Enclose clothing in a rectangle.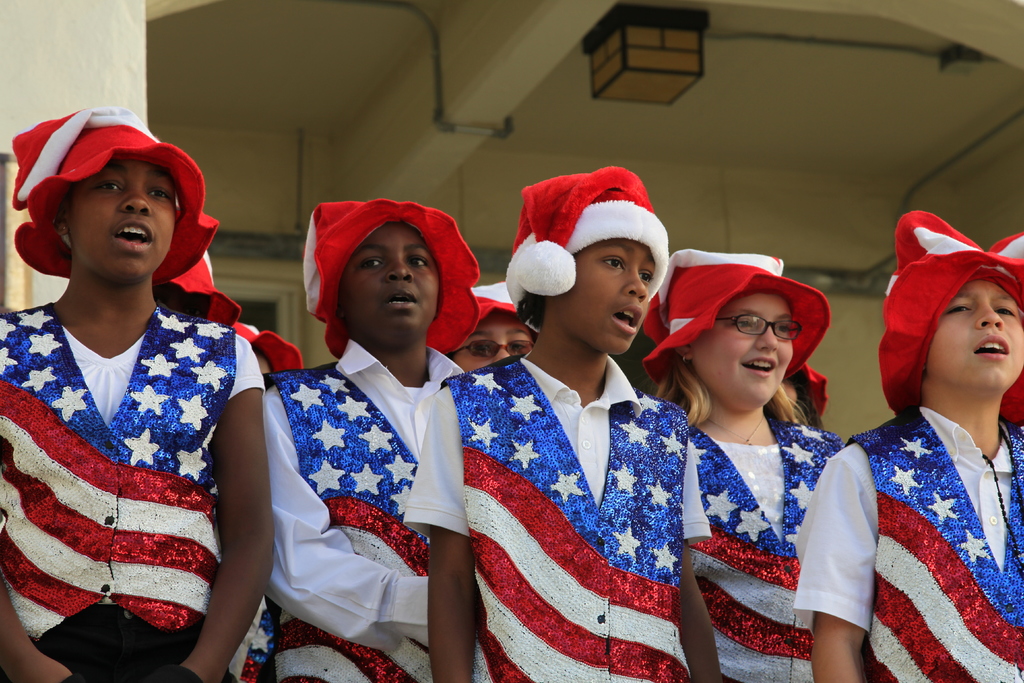
l=681, t=395, r=840, b=682.
